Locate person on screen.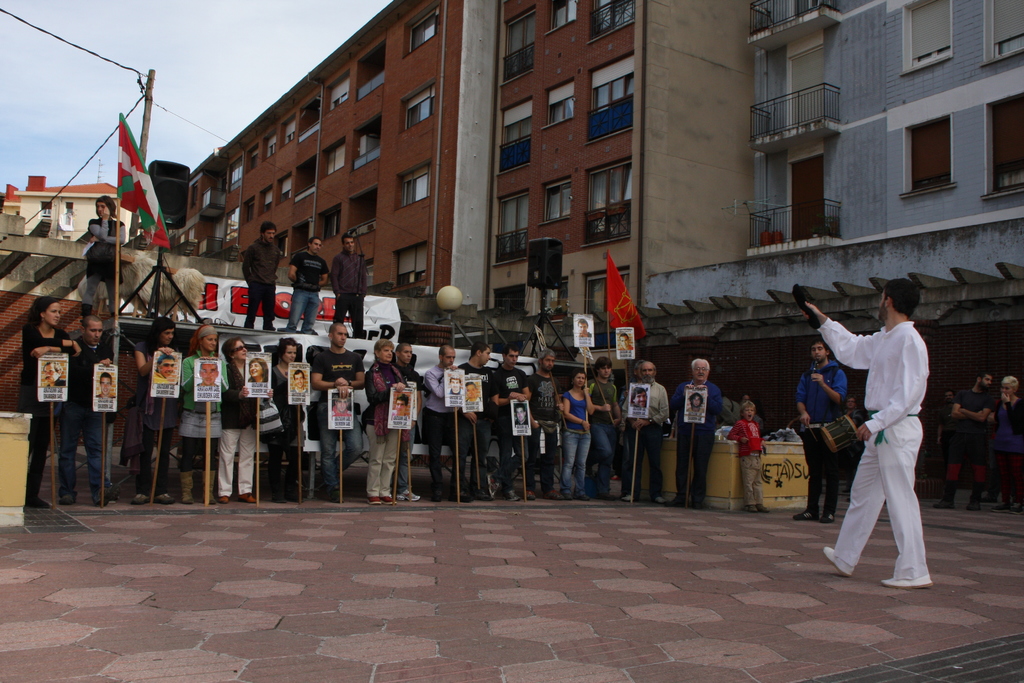
On screen at (327, 232, 369, 342).
